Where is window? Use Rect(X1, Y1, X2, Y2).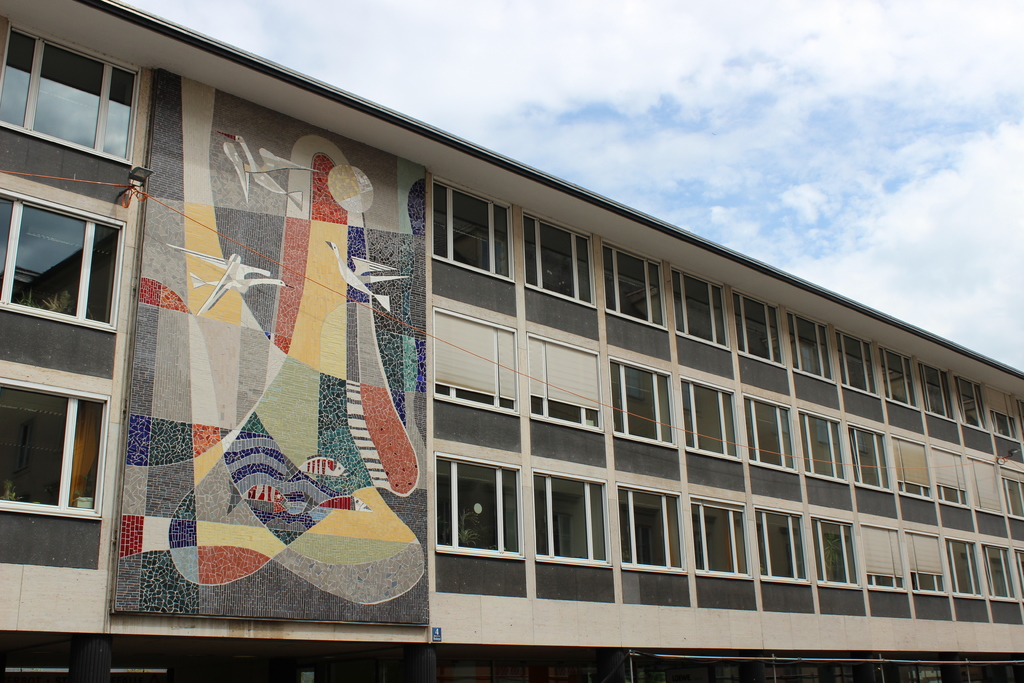
Rect(894, 434, 934, 494).
